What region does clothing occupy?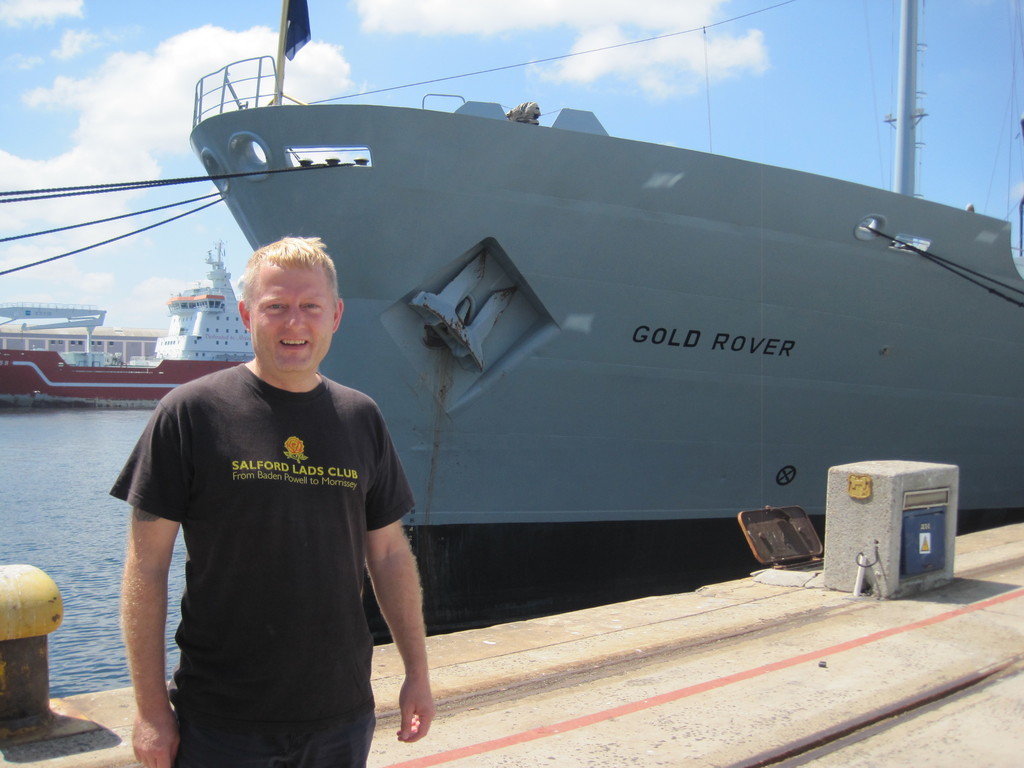
{"x1": 129, "y1": 335, "x2": 403, "y2": 734}.
